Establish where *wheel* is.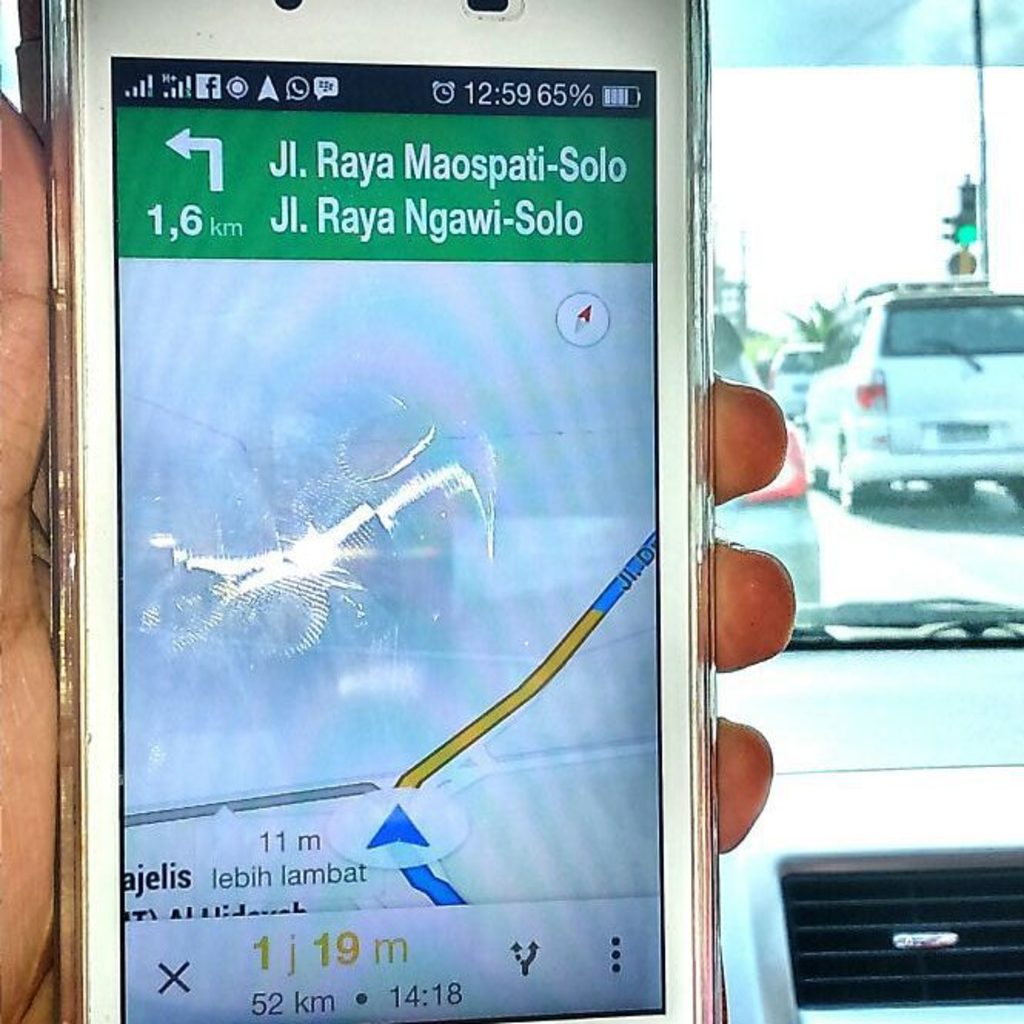
Established at x1=929, y1=480, x2=975, y2=504.
